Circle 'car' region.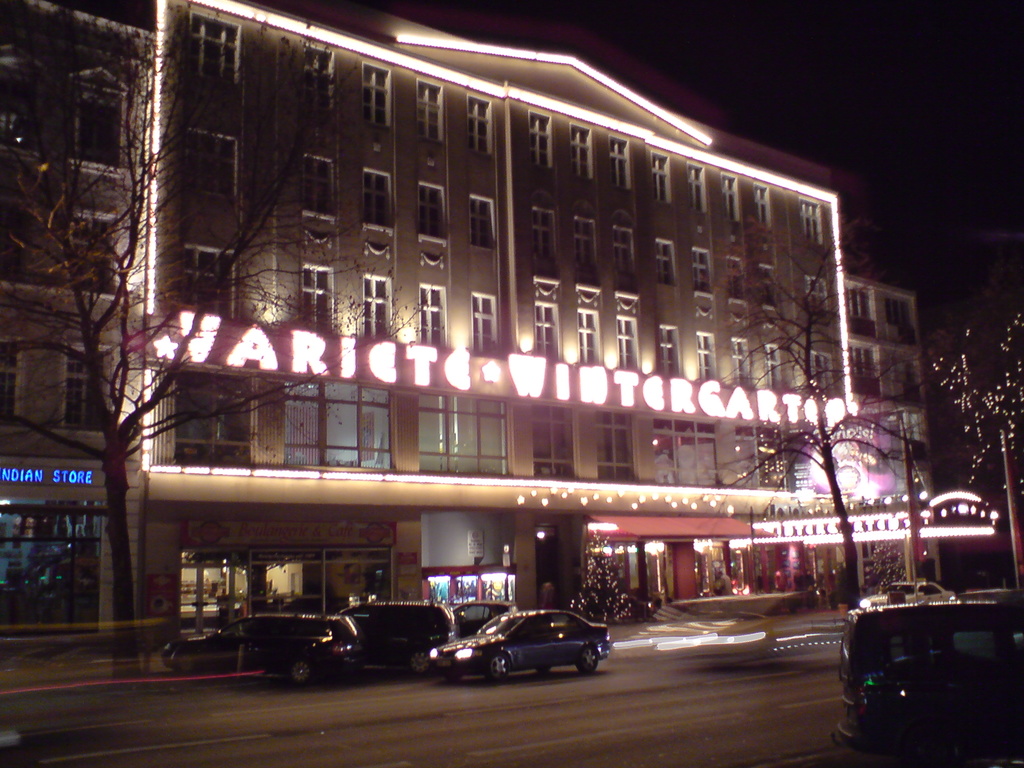
Region: locate(858, 576, 949, 612).
